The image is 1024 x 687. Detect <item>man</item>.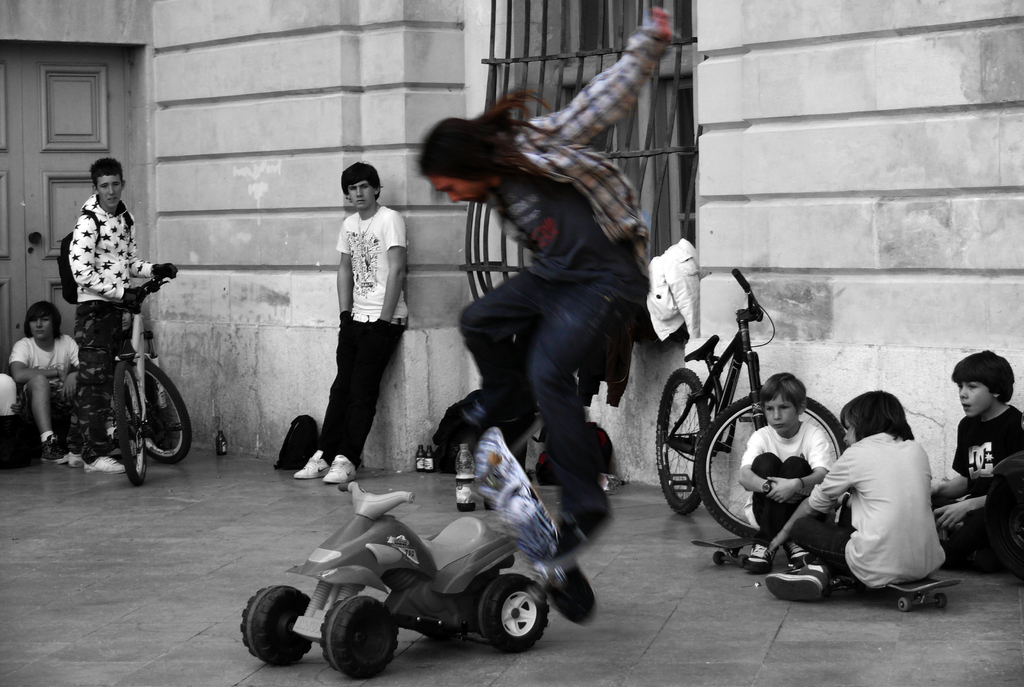
Detection: 298, 168, 413, 478.
